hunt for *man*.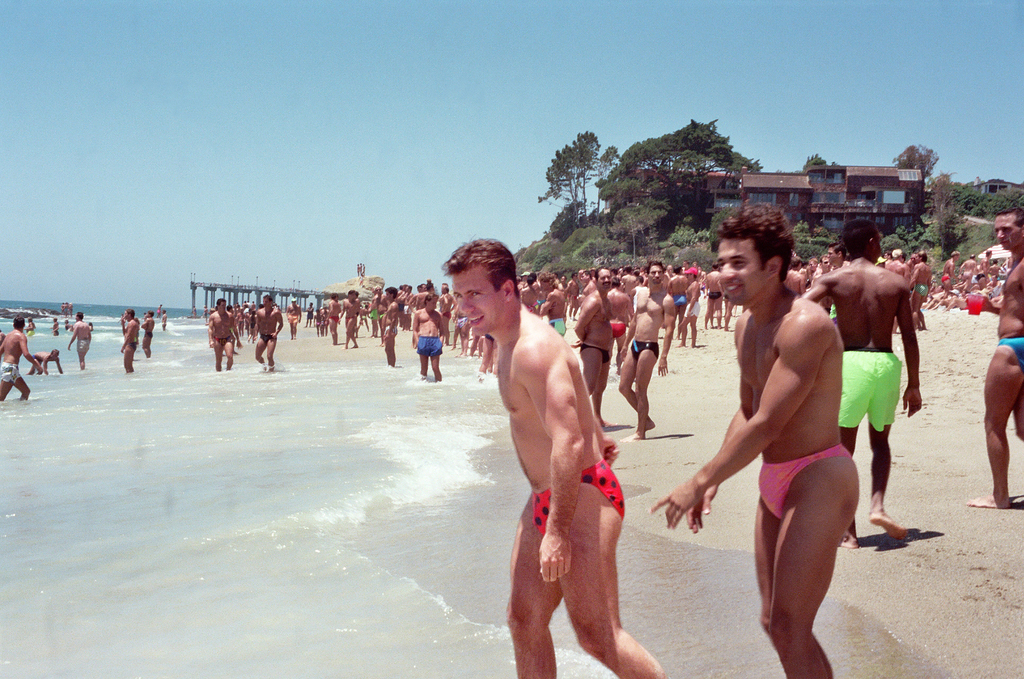
Hunted down at <region>202, 305, 210, 322</region>.
